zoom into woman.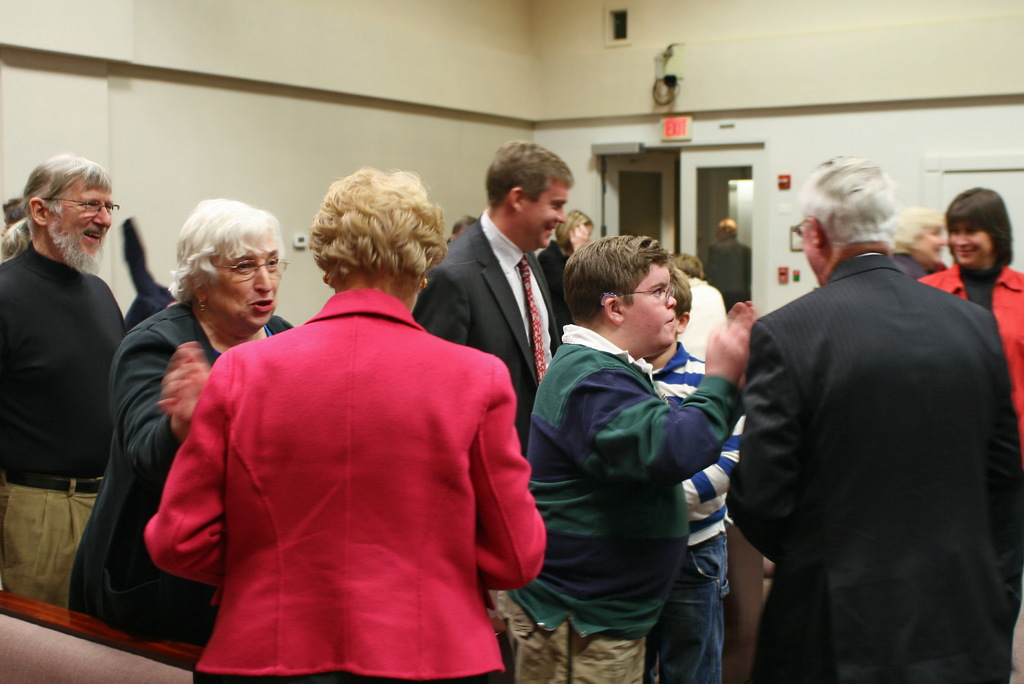
Zoom target: region(538, 203, 590, 306).
